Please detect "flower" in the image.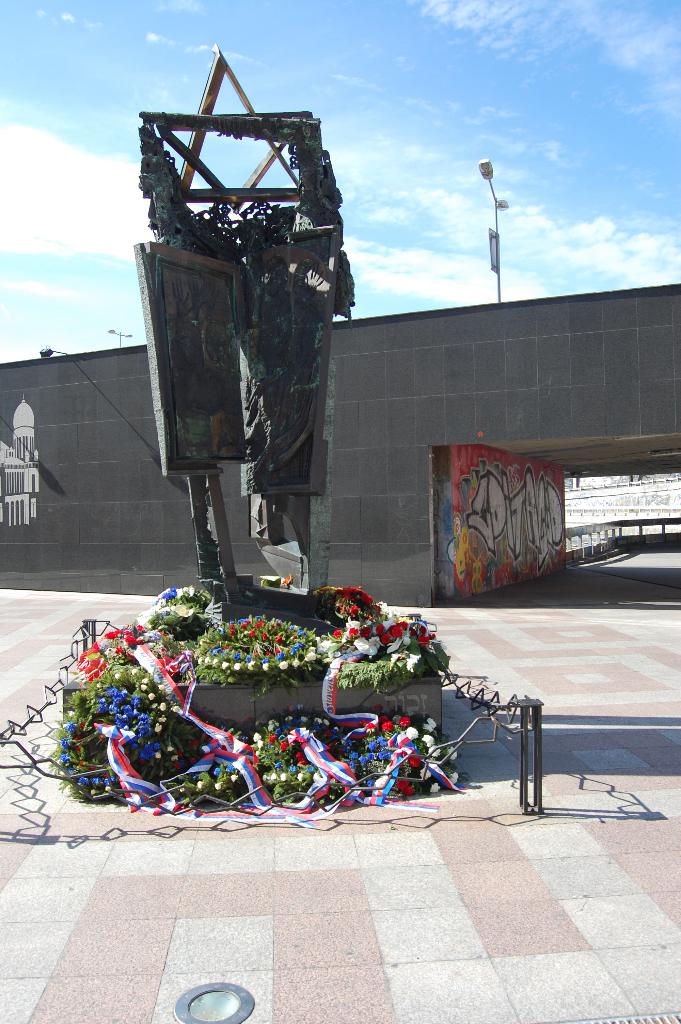
left=172, top=761, right=183, bottom=771.
